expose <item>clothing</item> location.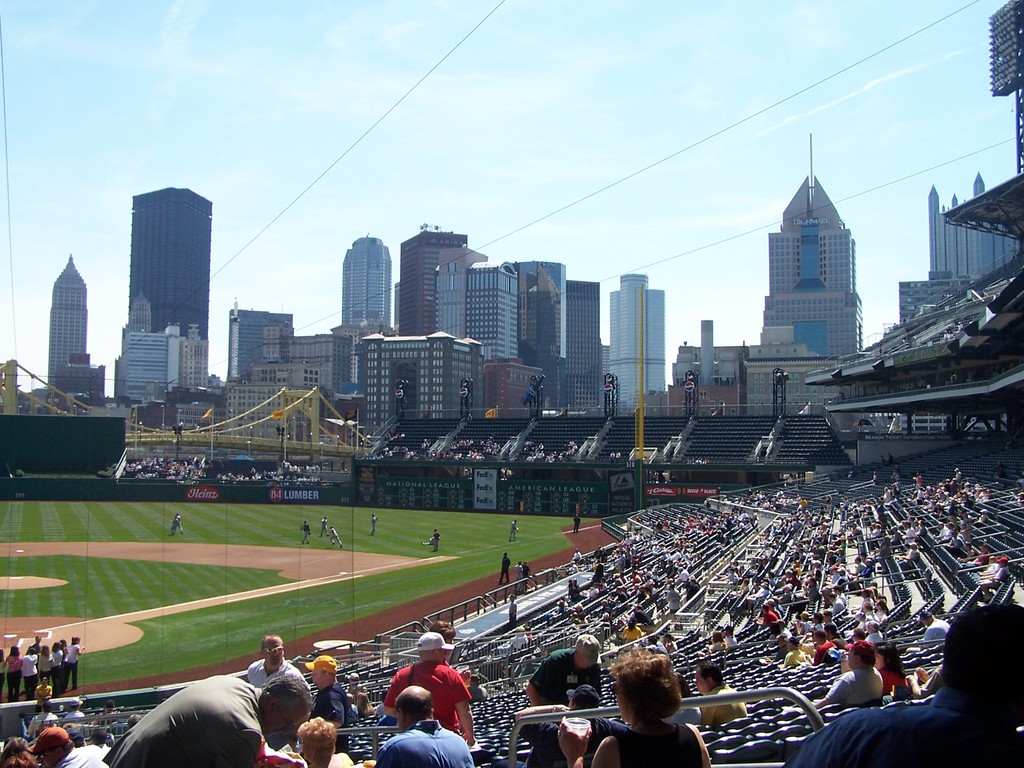
Exposed at 372:722:470:767.
